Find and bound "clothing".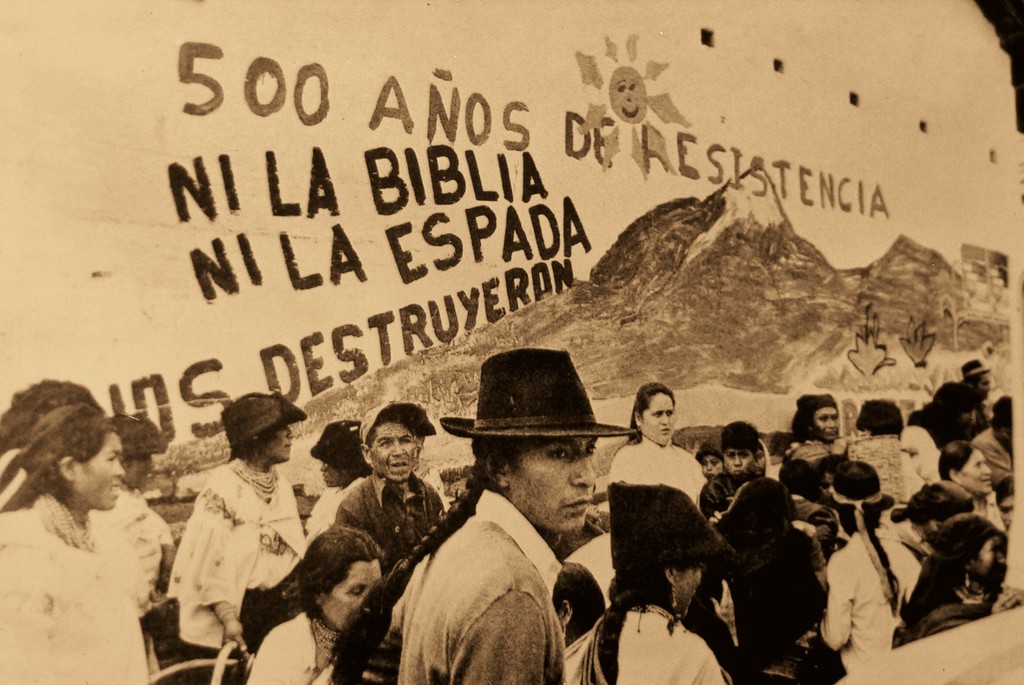
Bound: (0,500,101,557).
